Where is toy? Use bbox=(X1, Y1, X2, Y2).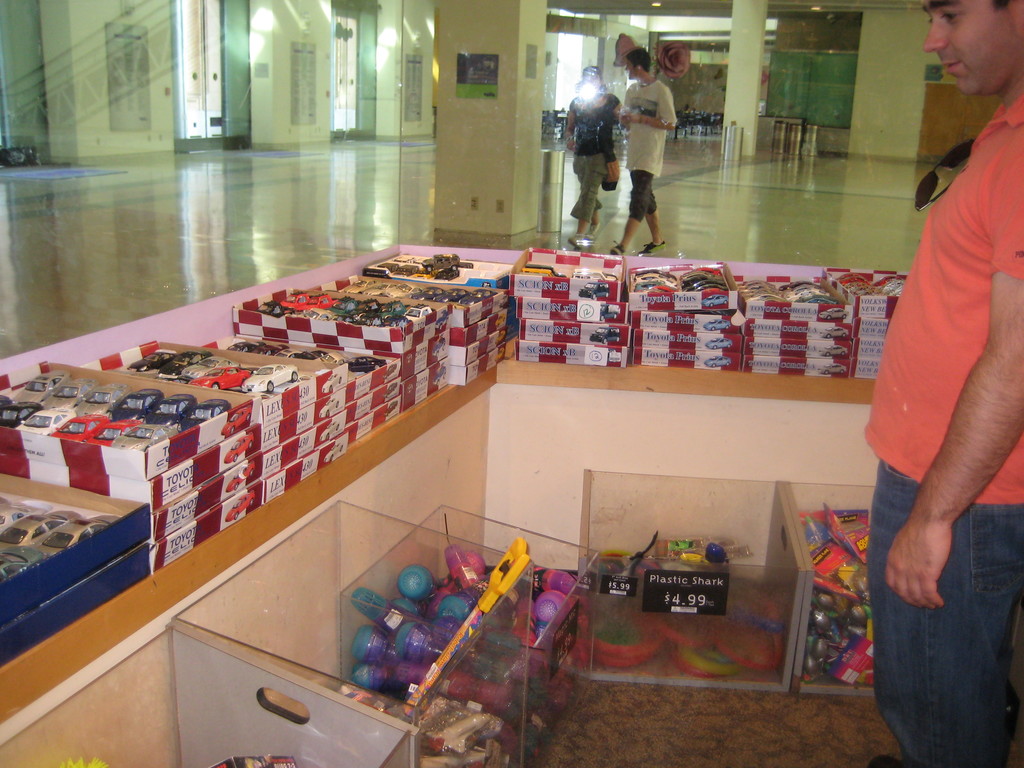
bbox=(340, 276, 496, 307).
